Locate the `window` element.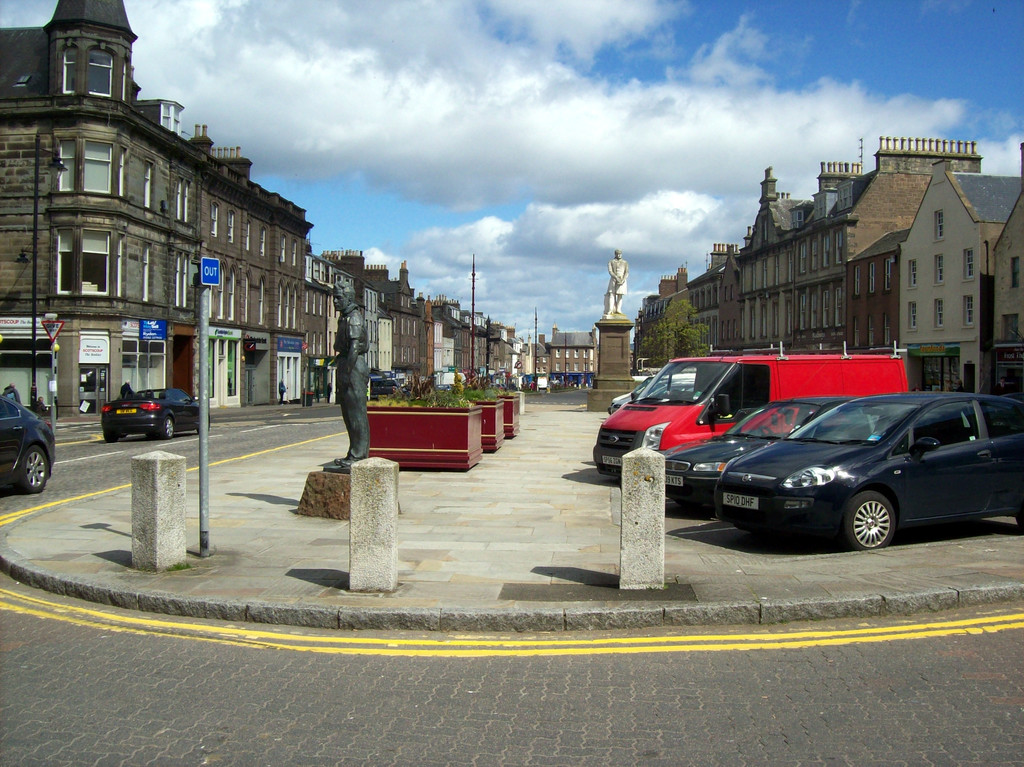
Element bbox: x1=60 y1=43 x2=118 y2=106.
